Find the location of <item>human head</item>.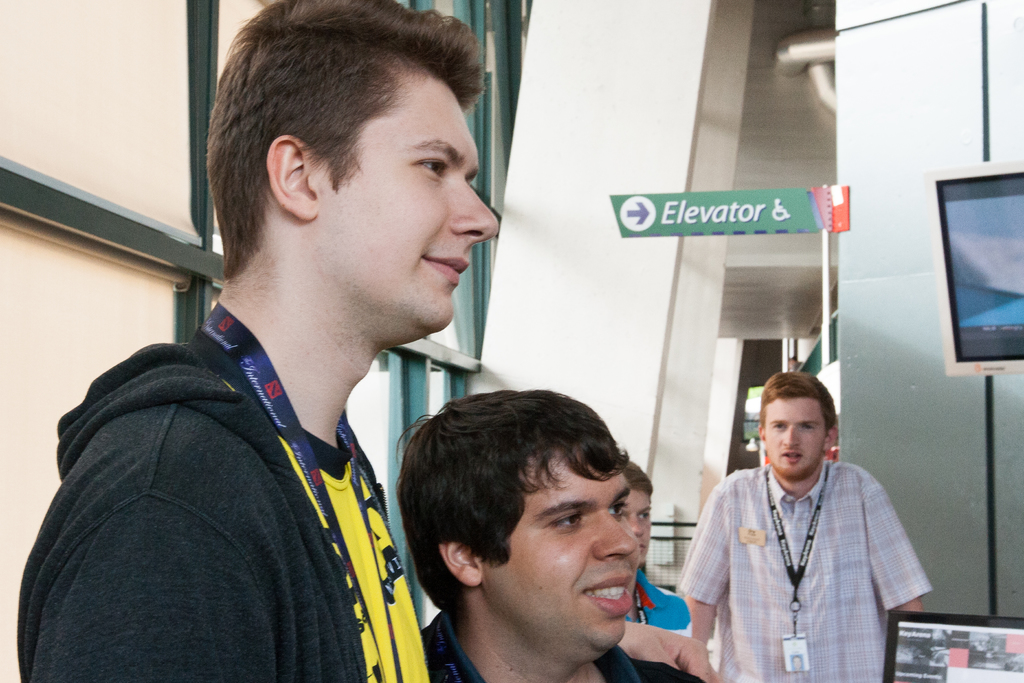
Location: 614/463/655/563.
